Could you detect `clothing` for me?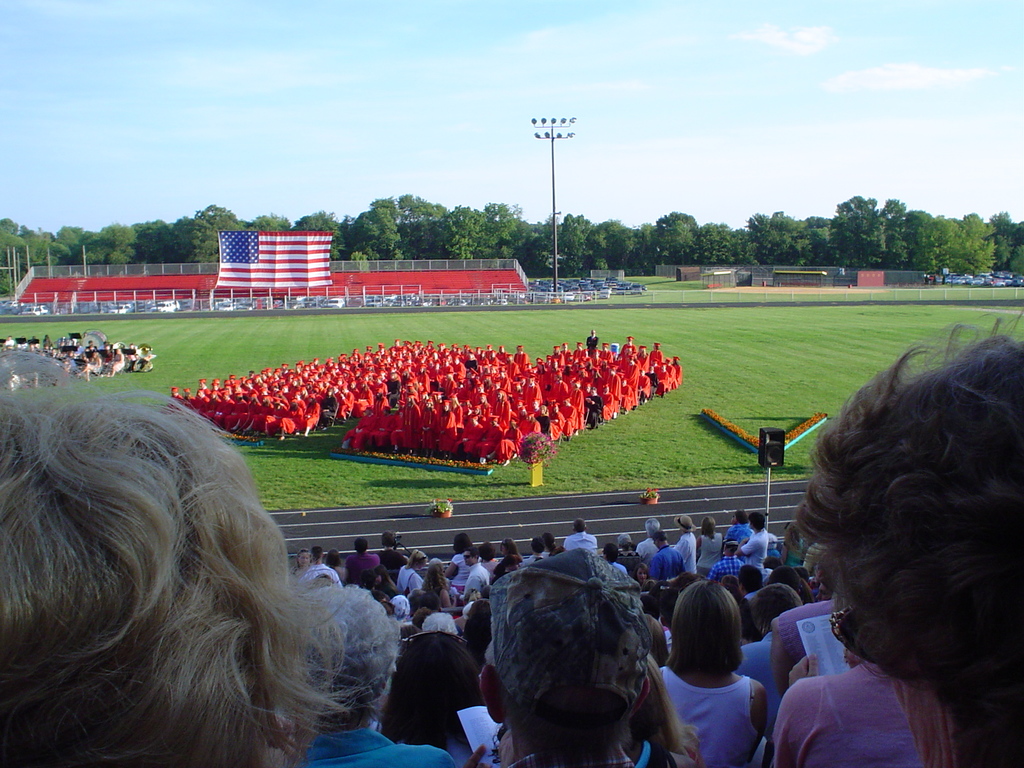
Detection result: select_region(525, 550, 547, 566).
